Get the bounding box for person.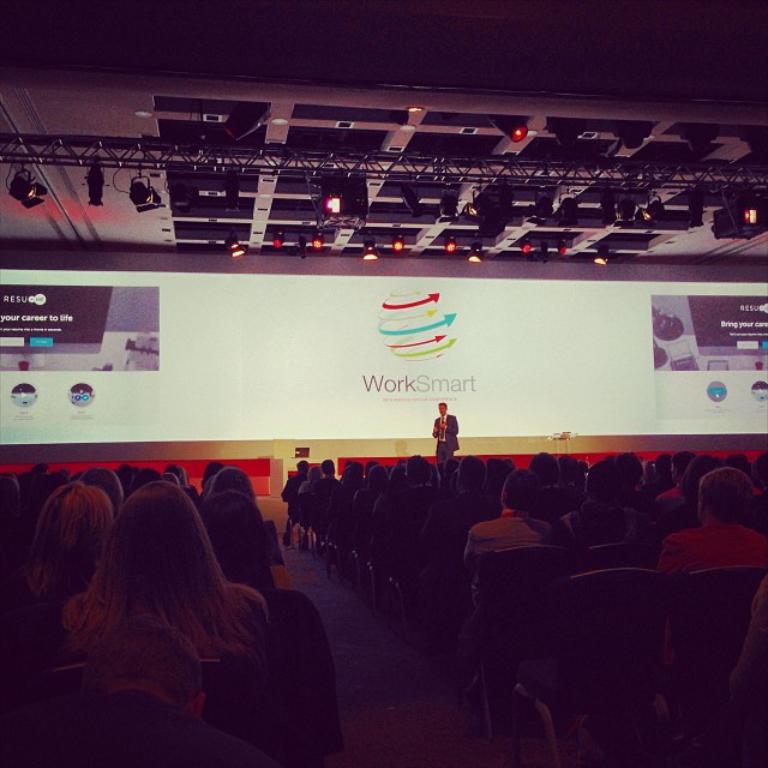
rect(425, 406, 458, 460).
